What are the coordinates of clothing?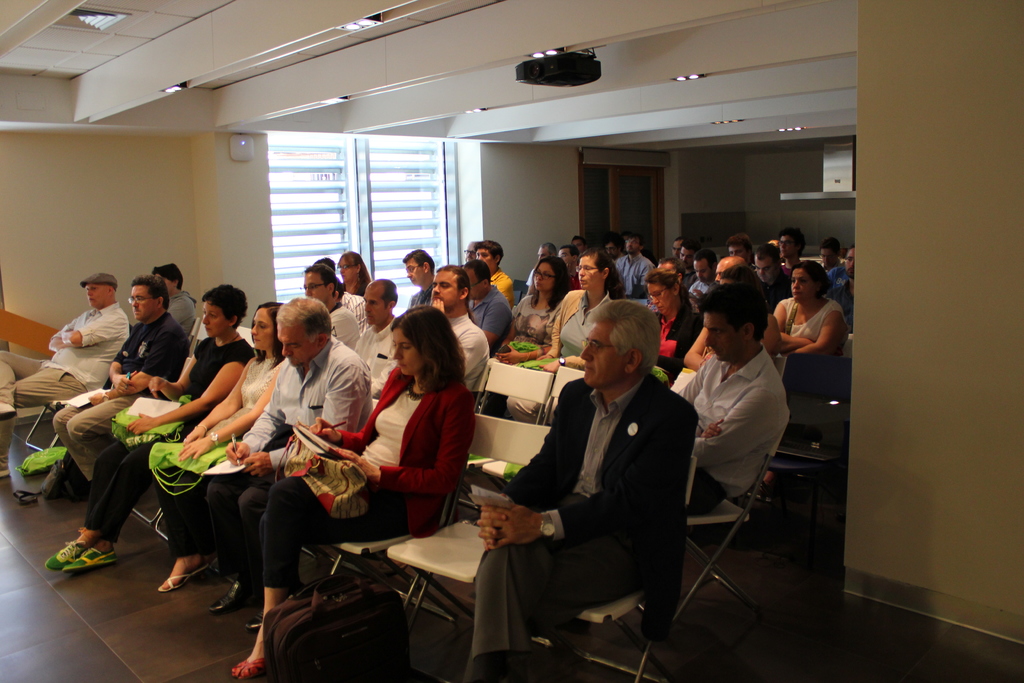
crop(89, 336, 252, 524).
